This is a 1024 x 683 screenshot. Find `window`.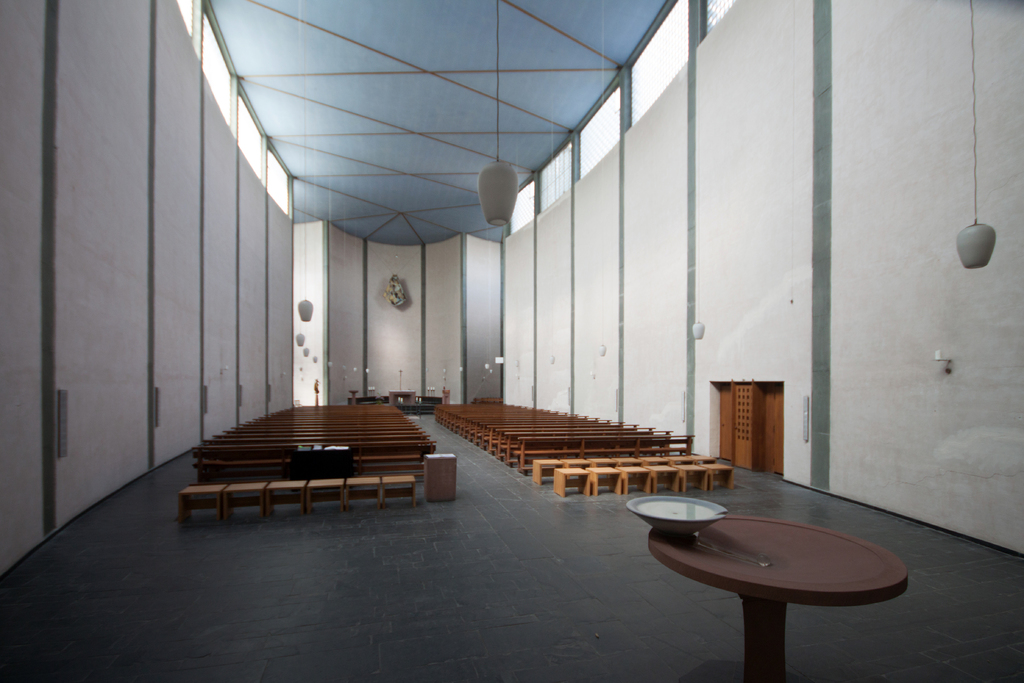
Bounding box: bbox=[237, 95, 262, 178].
